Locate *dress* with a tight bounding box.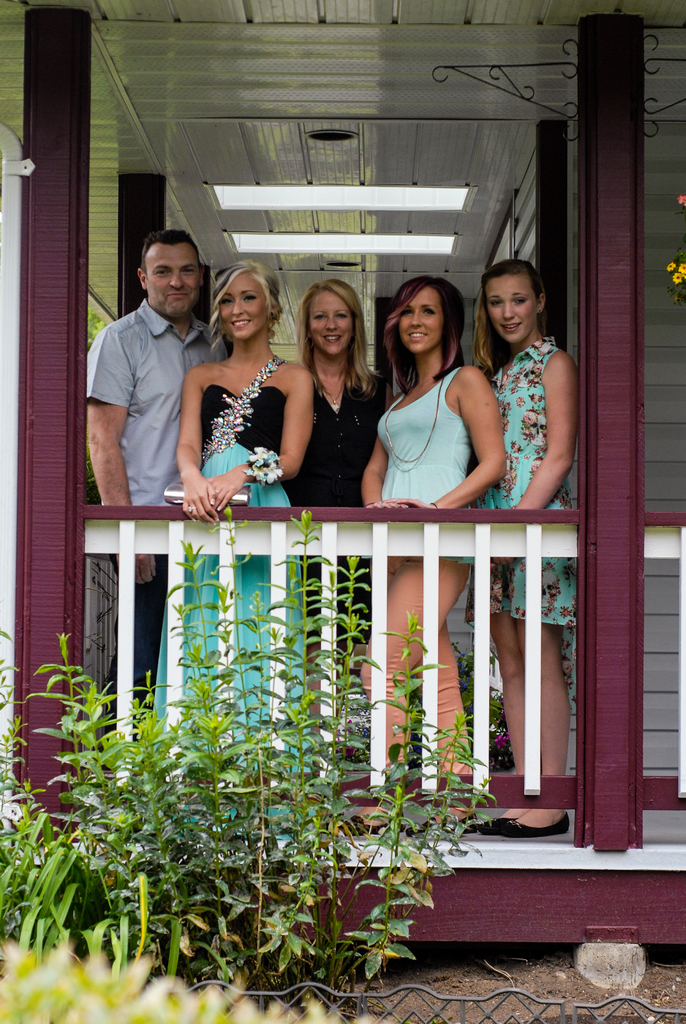
crop(468, 335, 575, 630).
